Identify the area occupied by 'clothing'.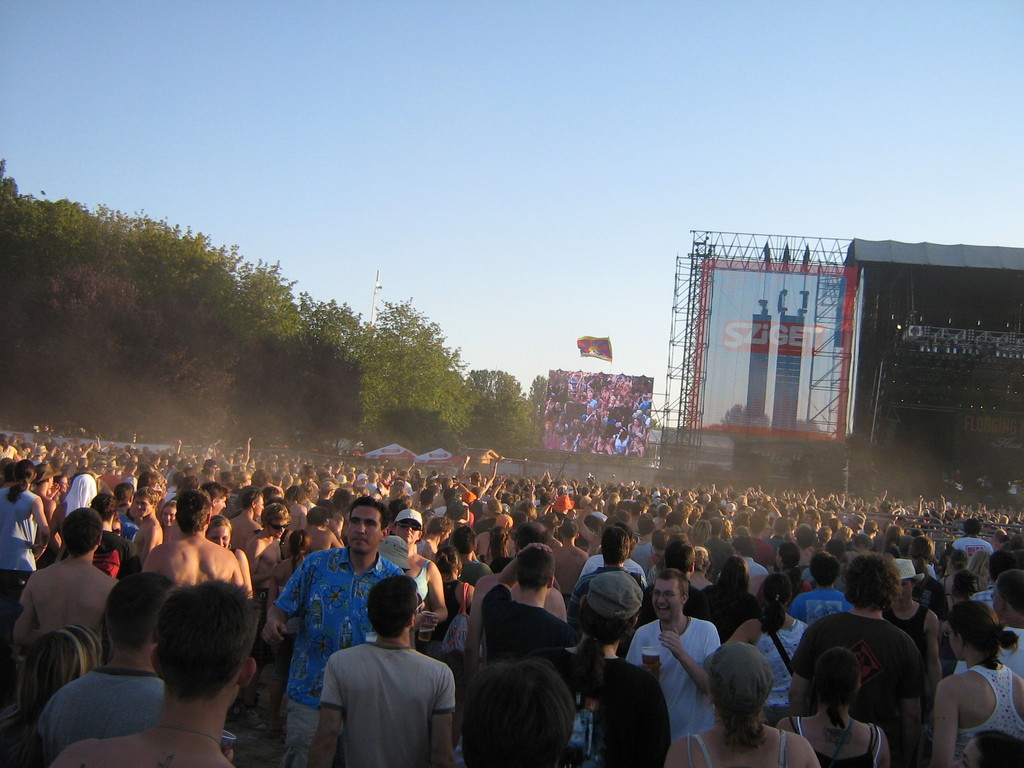
Area: (951,531,999,550).
